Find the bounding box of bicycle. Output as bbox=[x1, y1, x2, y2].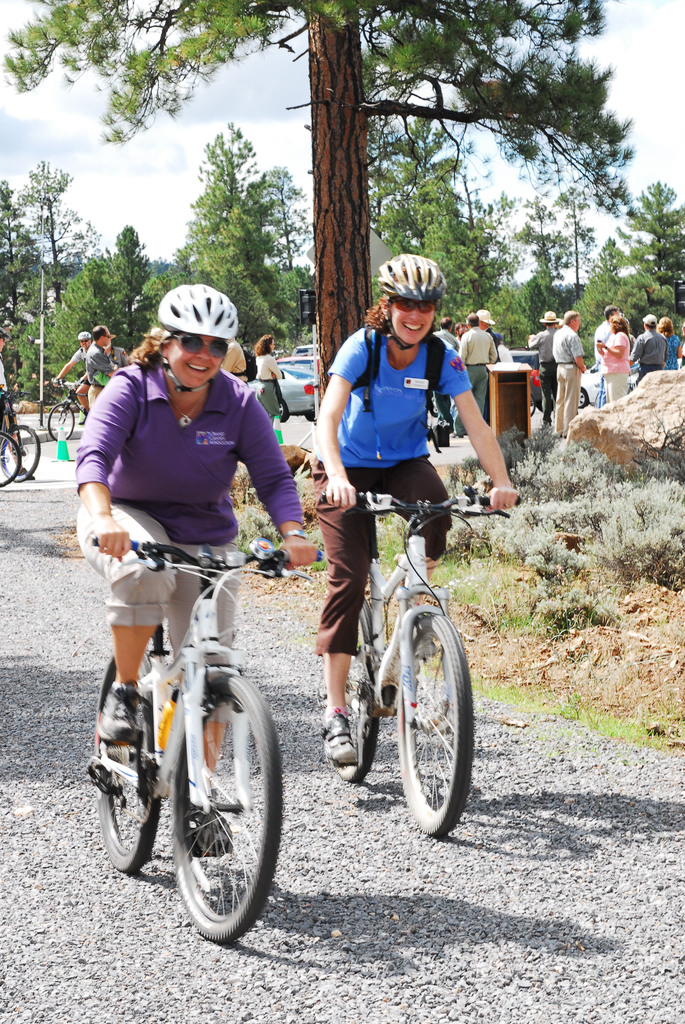
bbox=[50, 379, 83, 444].
